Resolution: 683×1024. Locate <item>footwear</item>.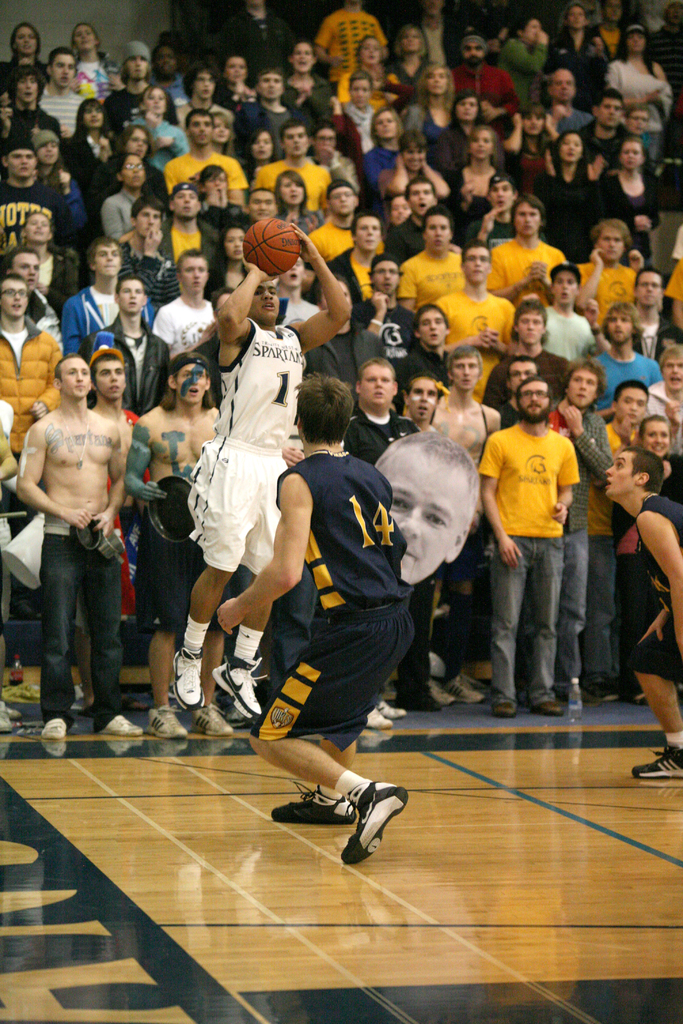
632,728,682,783.
